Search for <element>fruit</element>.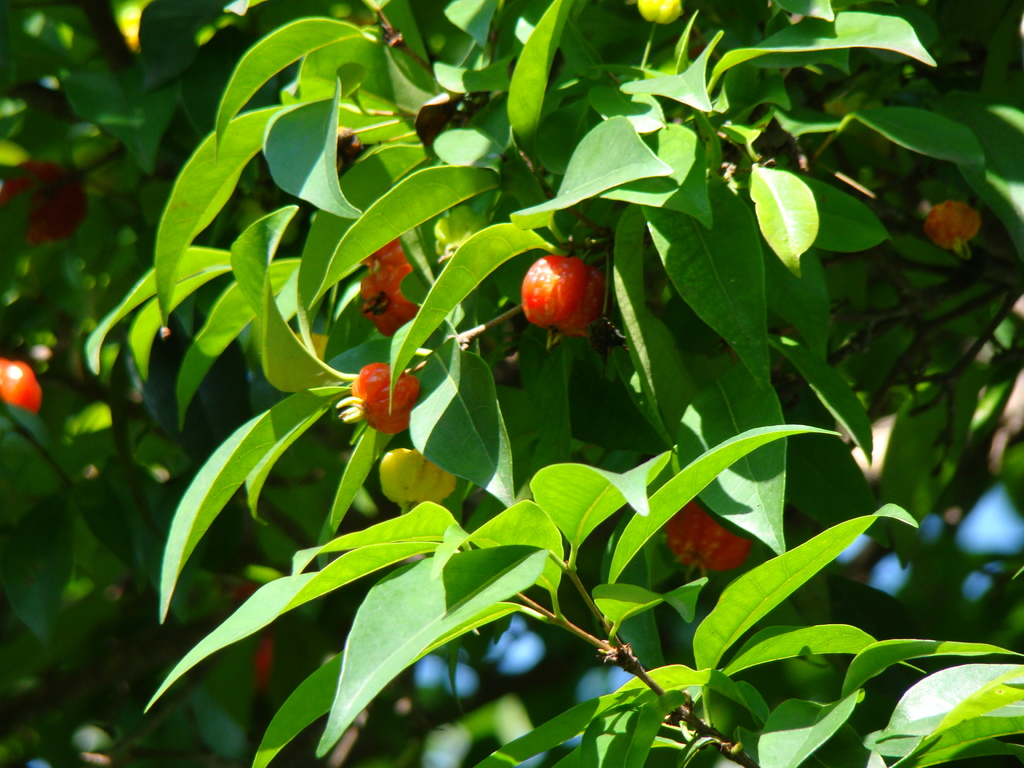
Found at 0 357 42 414.
